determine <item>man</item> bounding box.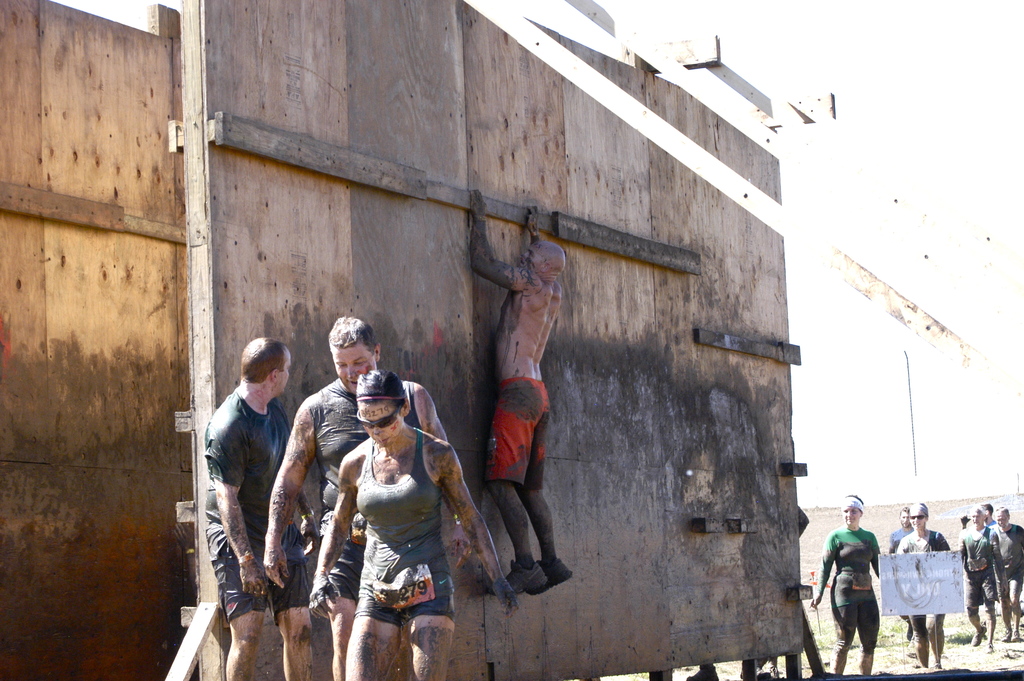
Determined: (886, 508, 910, 639).
